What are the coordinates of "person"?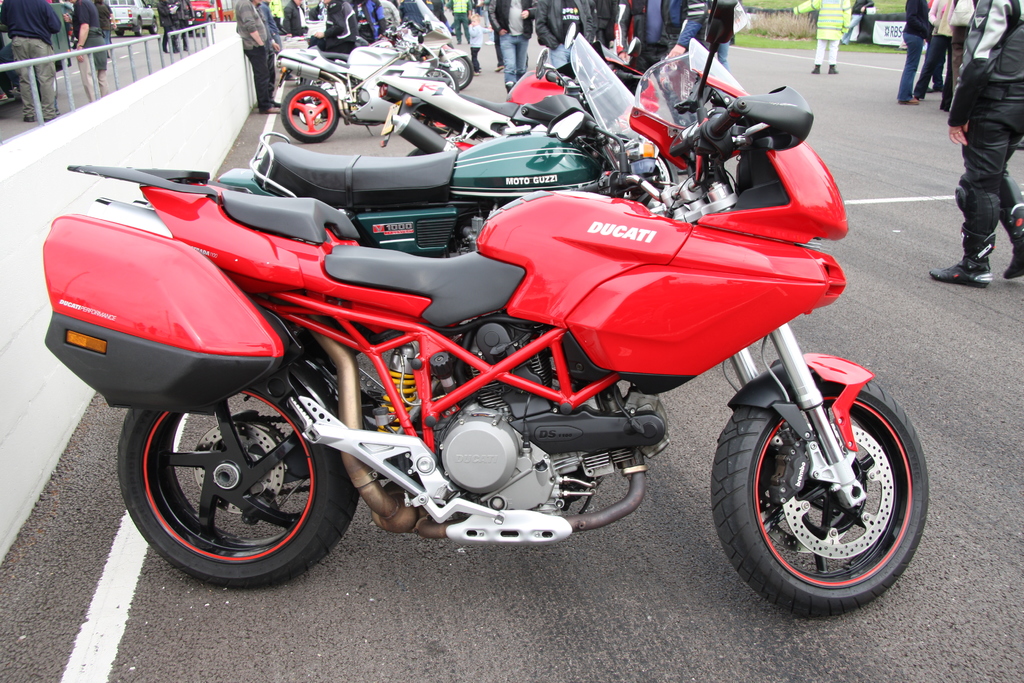
[x1=72, y1=5, x2=102, y2=94].
